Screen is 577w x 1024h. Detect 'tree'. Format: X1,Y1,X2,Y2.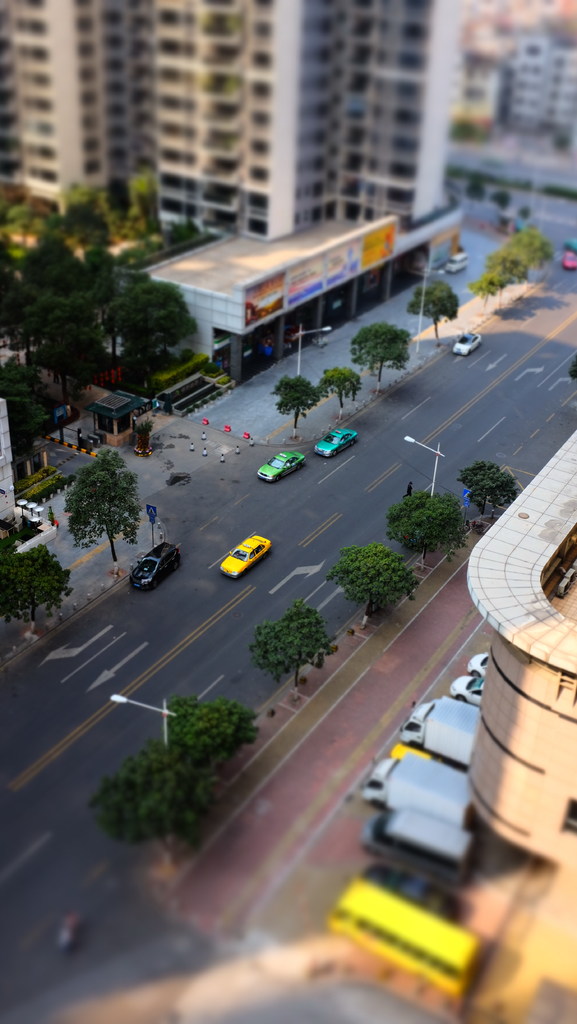
382,490,473,569.
